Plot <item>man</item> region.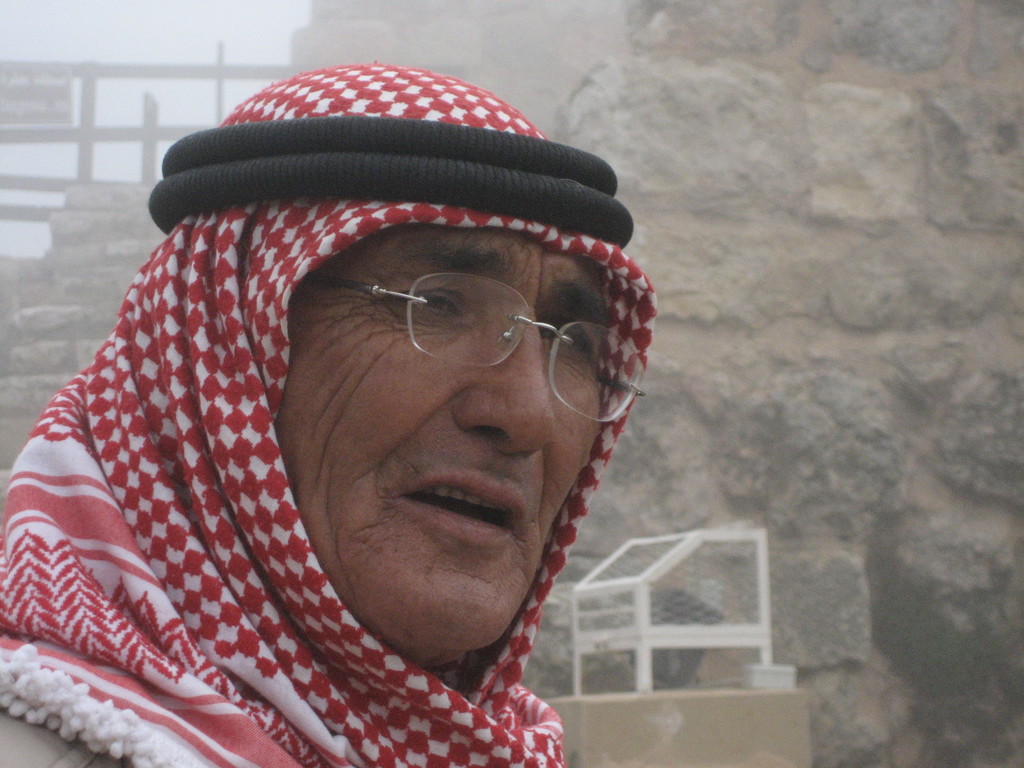
Plotted at 22,58,735,767.
